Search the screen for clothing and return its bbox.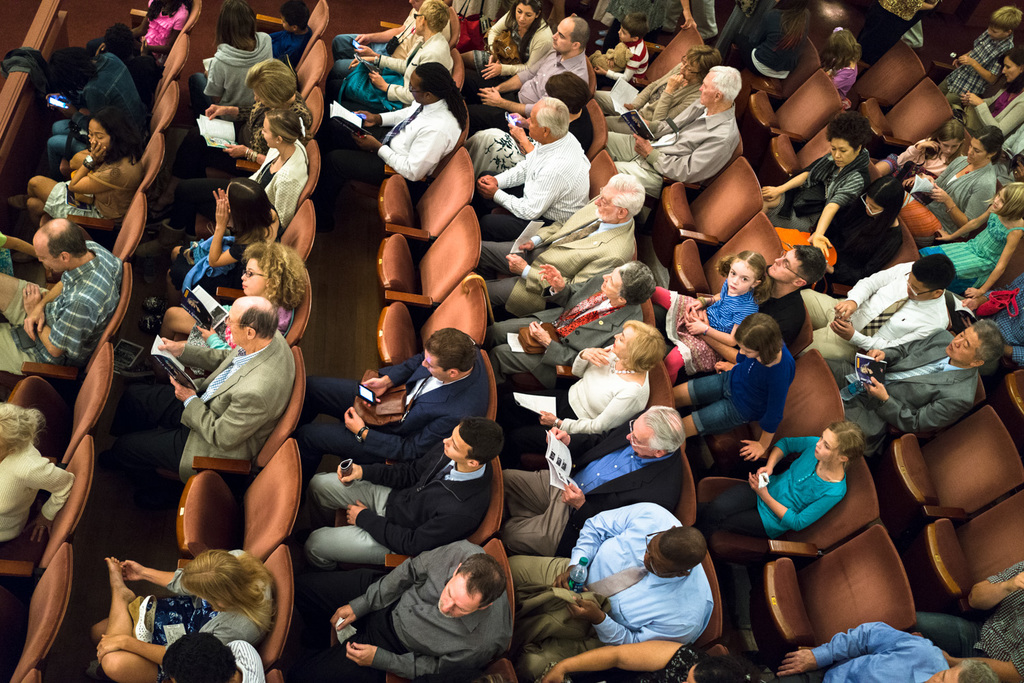
Found: detection(308, 441, 494, 577).
